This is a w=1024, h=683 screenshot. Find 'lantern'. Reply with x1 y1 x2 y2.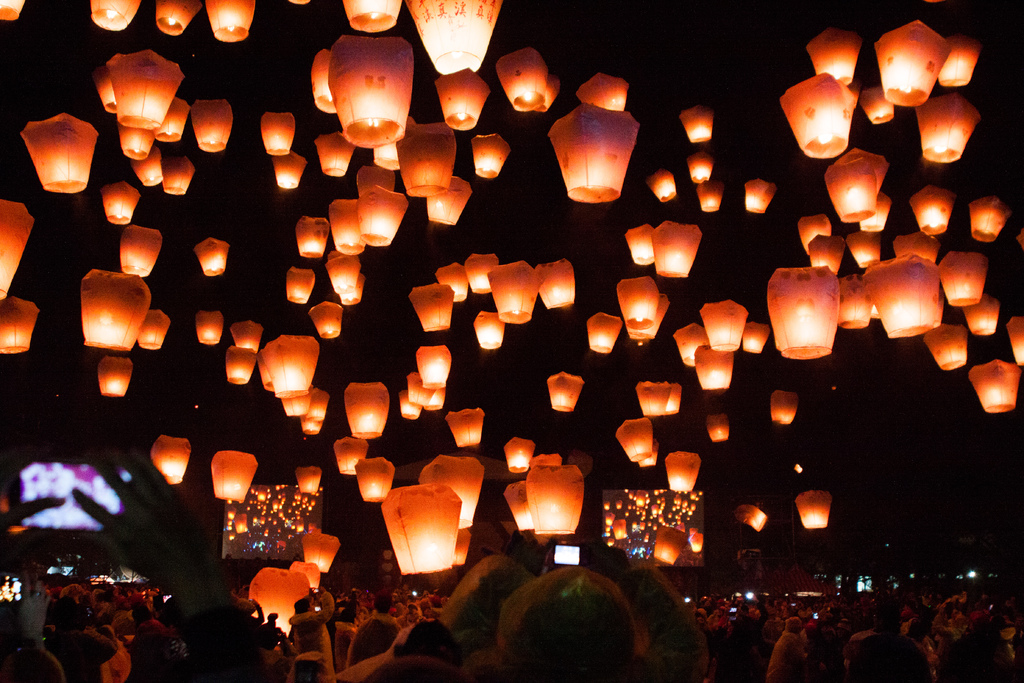
493 51 545 108.
